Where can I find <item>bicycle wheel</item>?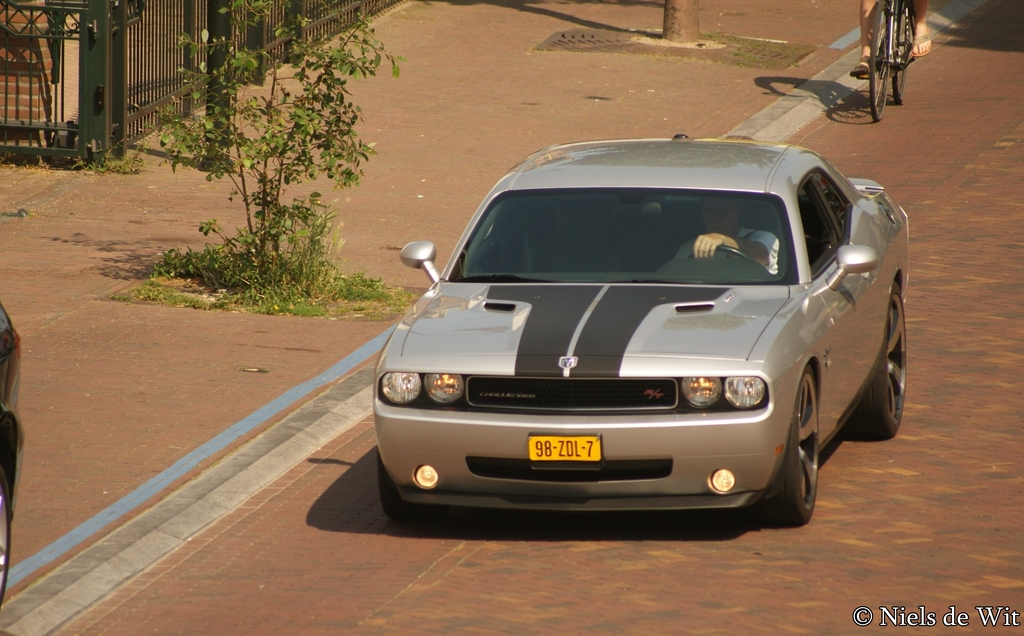
You can find it at [left=867, top=0, right=894, bottom=120].
